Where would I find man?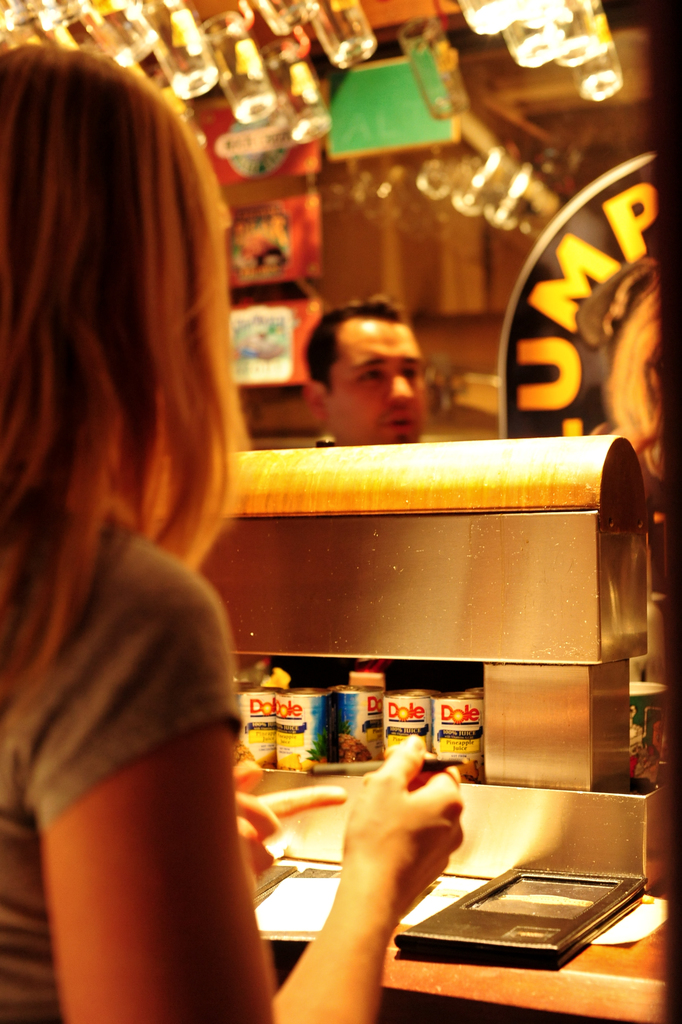
At box=[285, 307, 467, 451].
